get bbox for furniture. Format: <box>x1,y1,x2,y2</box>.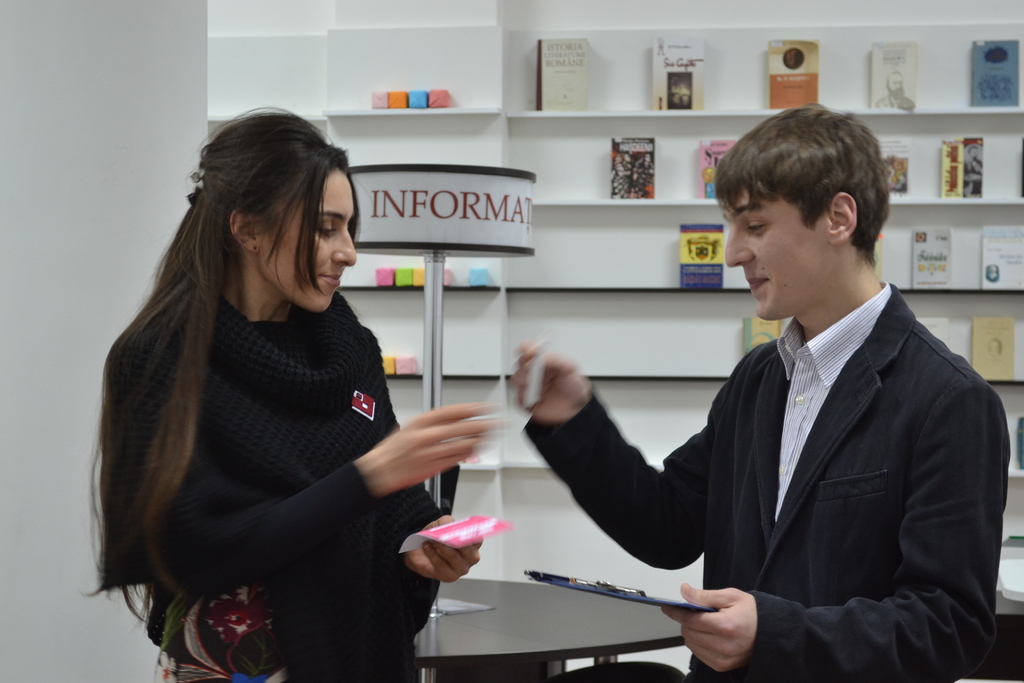
<box>996,555,1023,600</box>.
